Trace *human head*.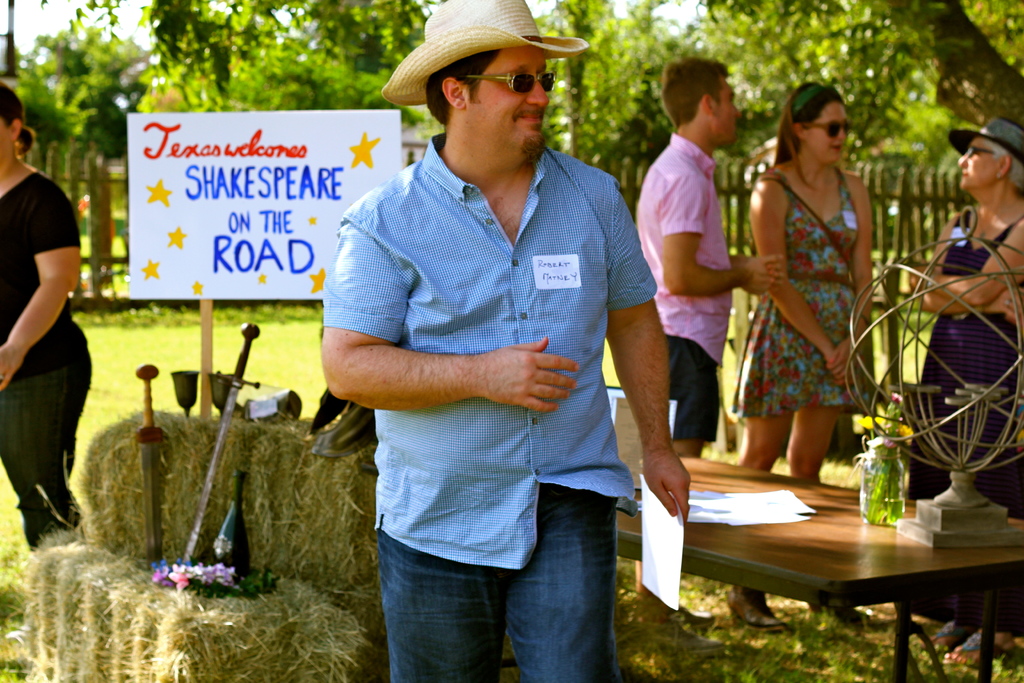
Traced to box=[657, 58, 742, 147].
